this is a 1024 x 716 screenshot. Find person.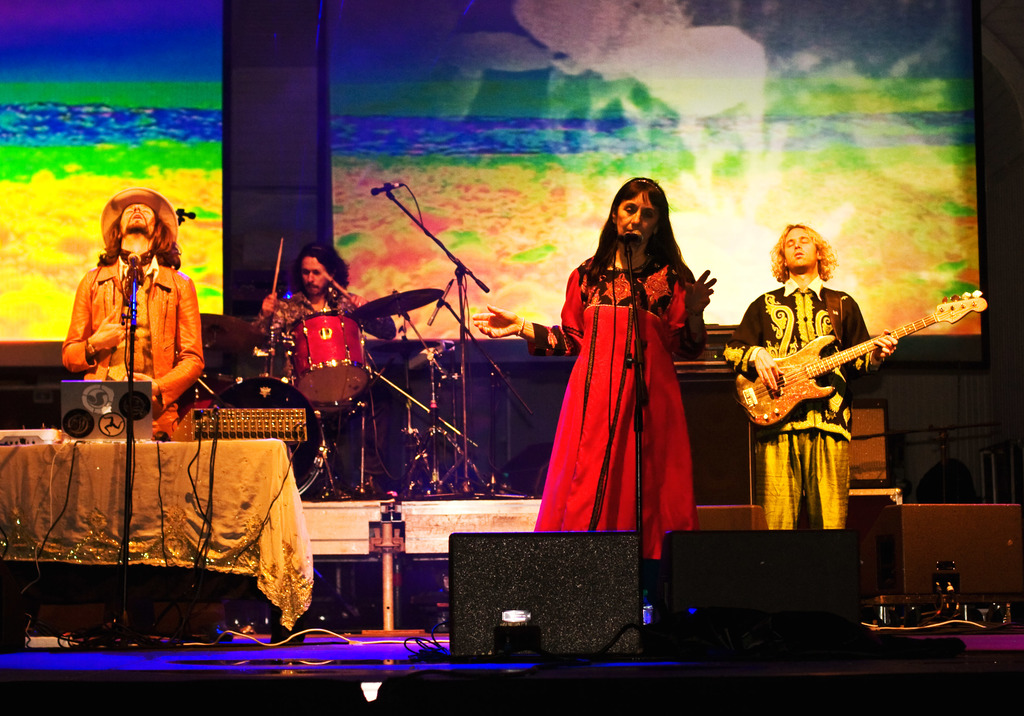
Bounding box: l=59, t=186, r=197, b=471.
